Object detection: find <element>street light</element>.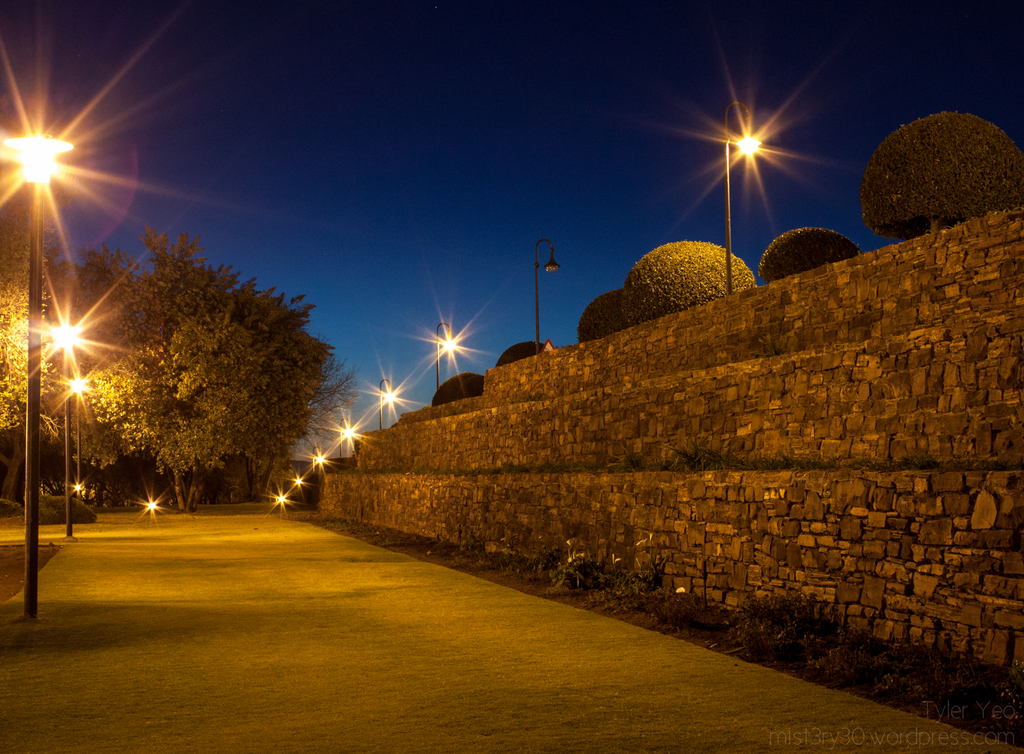
detection(717, 92, 768, 297).
